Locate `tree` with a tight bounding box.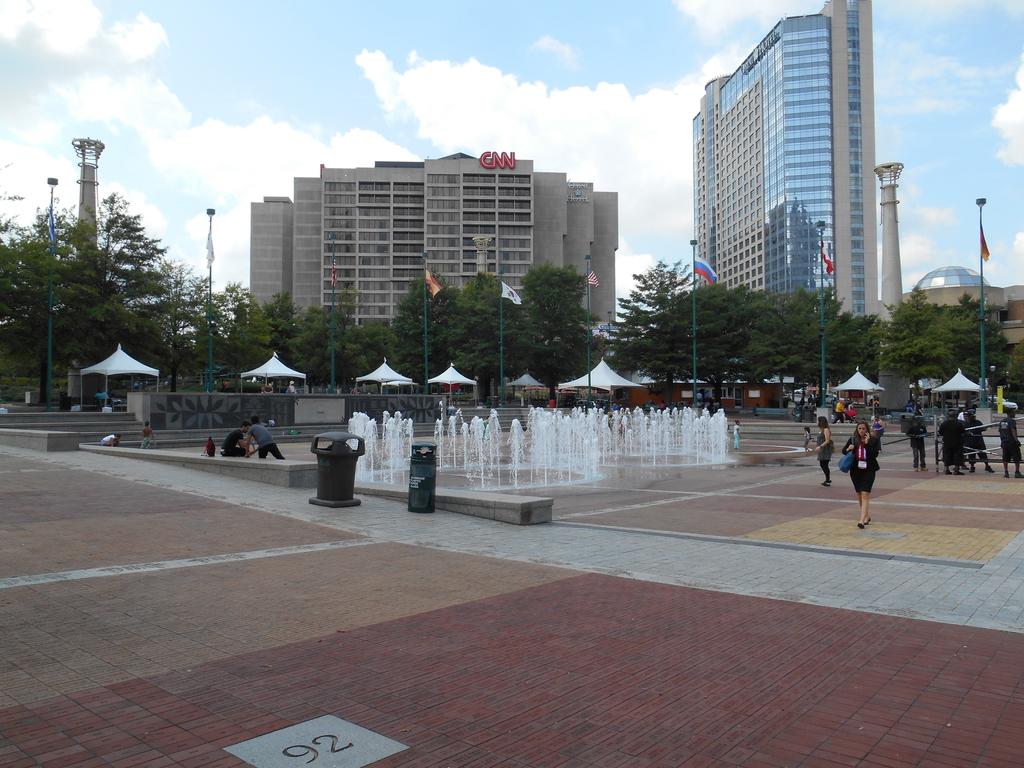
(x1=117, y1=257, x2=213, y2=396).
